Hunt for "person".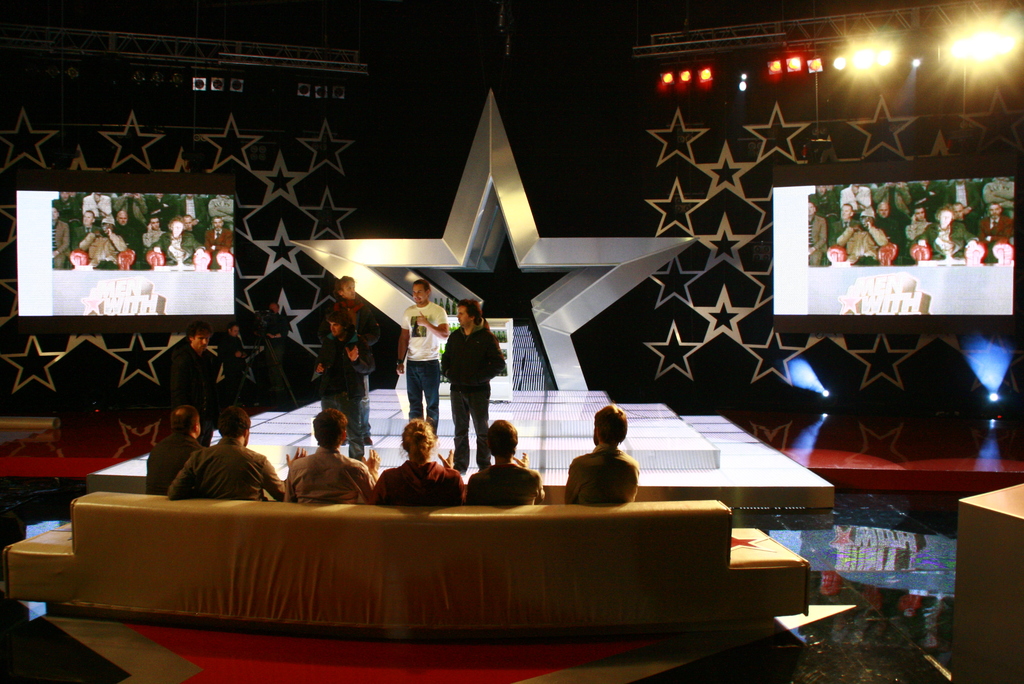
Hunted down at crop(465, 421, 543, 505).
